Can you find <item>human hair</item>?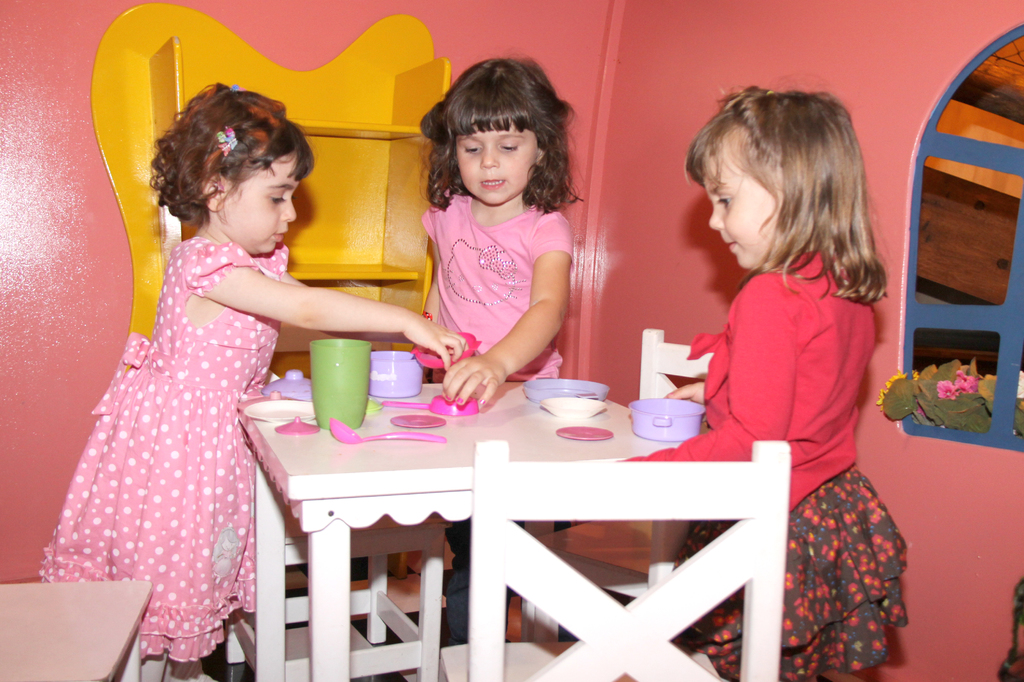
Yes, bounding box: locate(420, 54, 589, 219).
